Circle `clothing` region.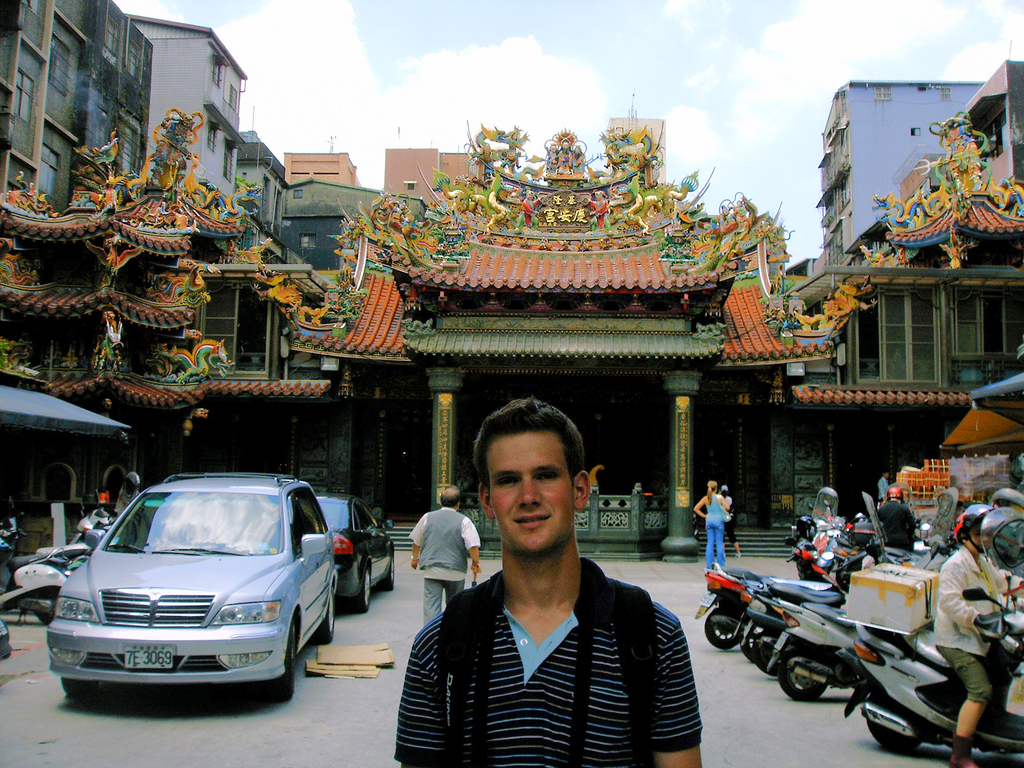
Region: left=873, top=500, right=916, bottom=554.
